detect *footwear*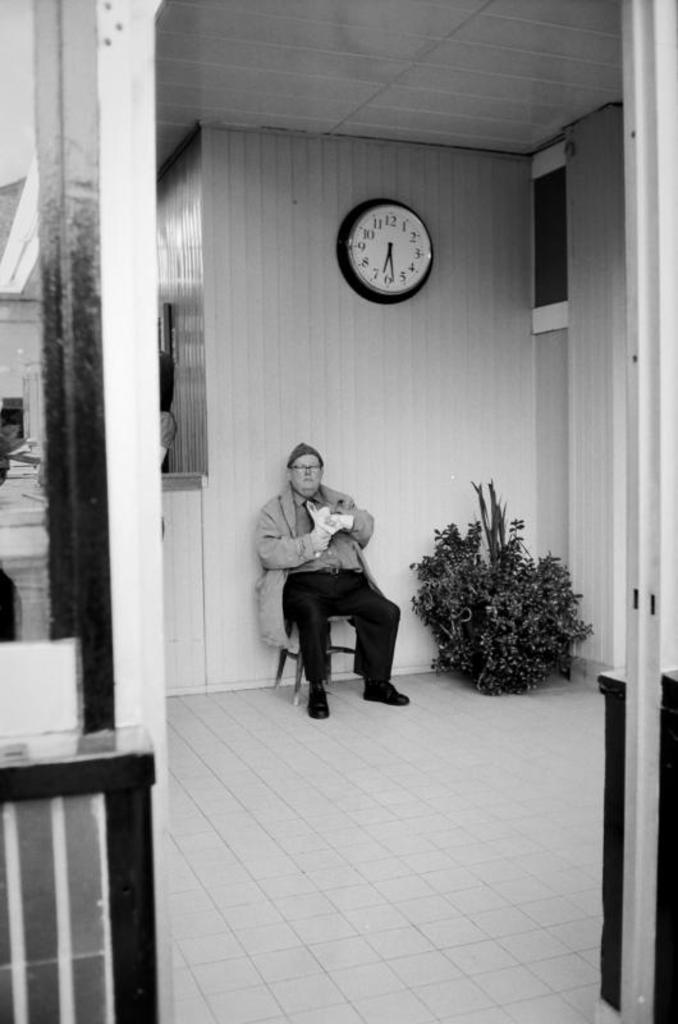
locate(367, 682, 411, 704)
